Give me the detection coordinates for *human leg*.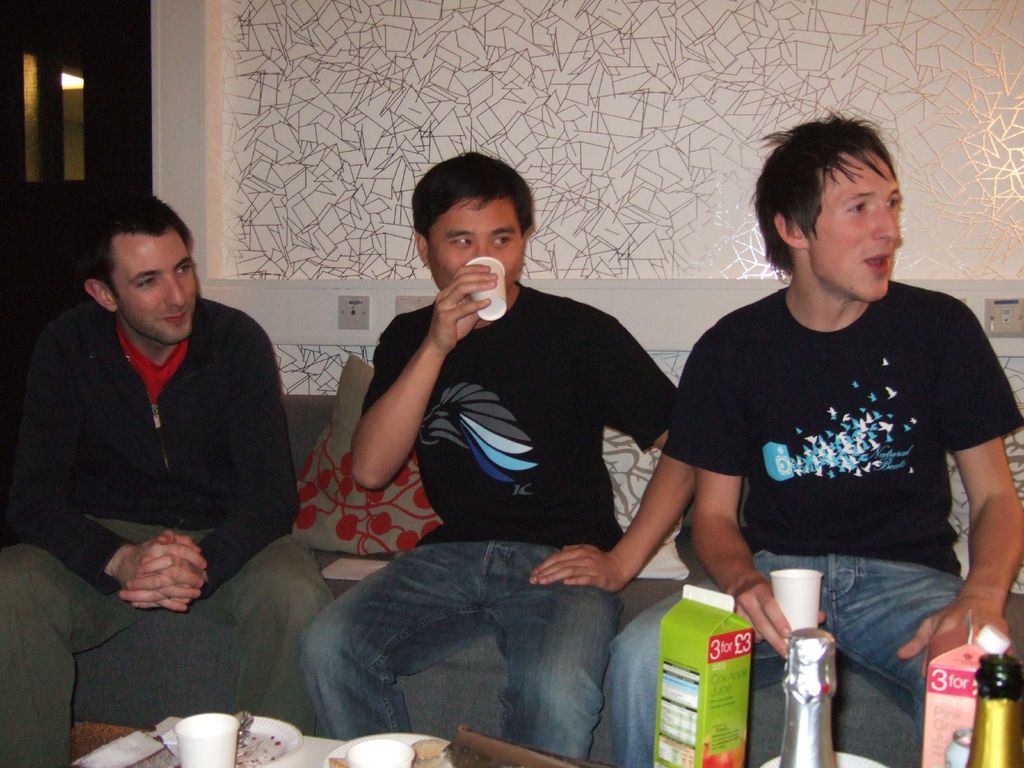
829:550:965:767.
